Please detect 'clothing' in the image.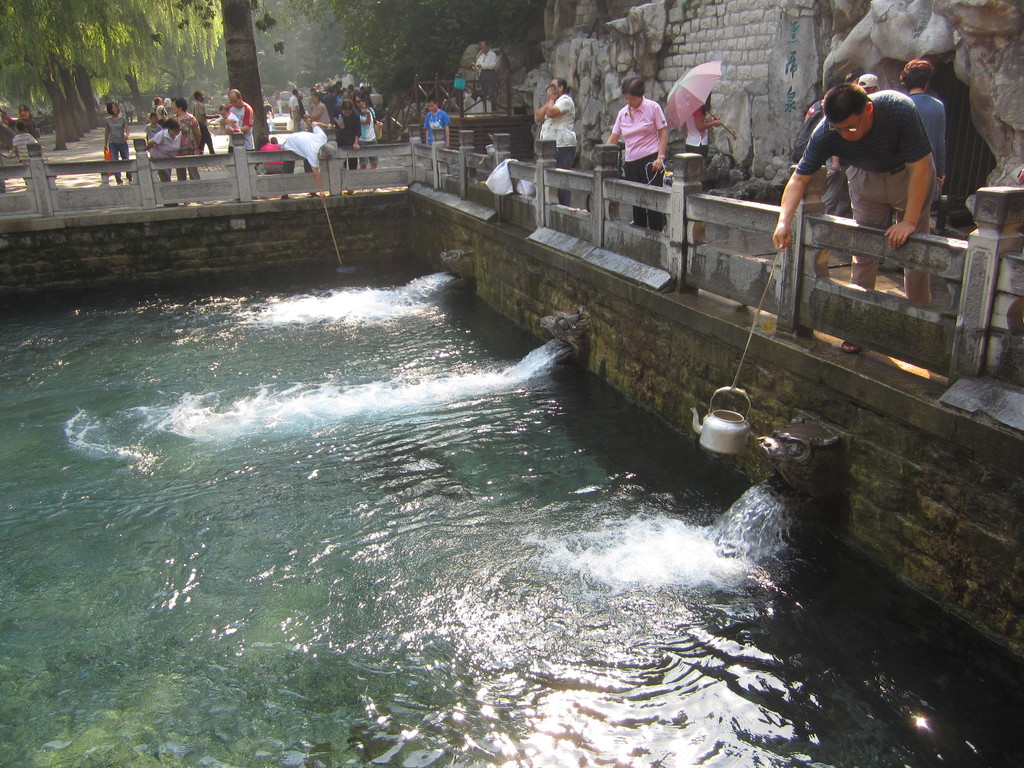
region(605, 90, 664, 202).
